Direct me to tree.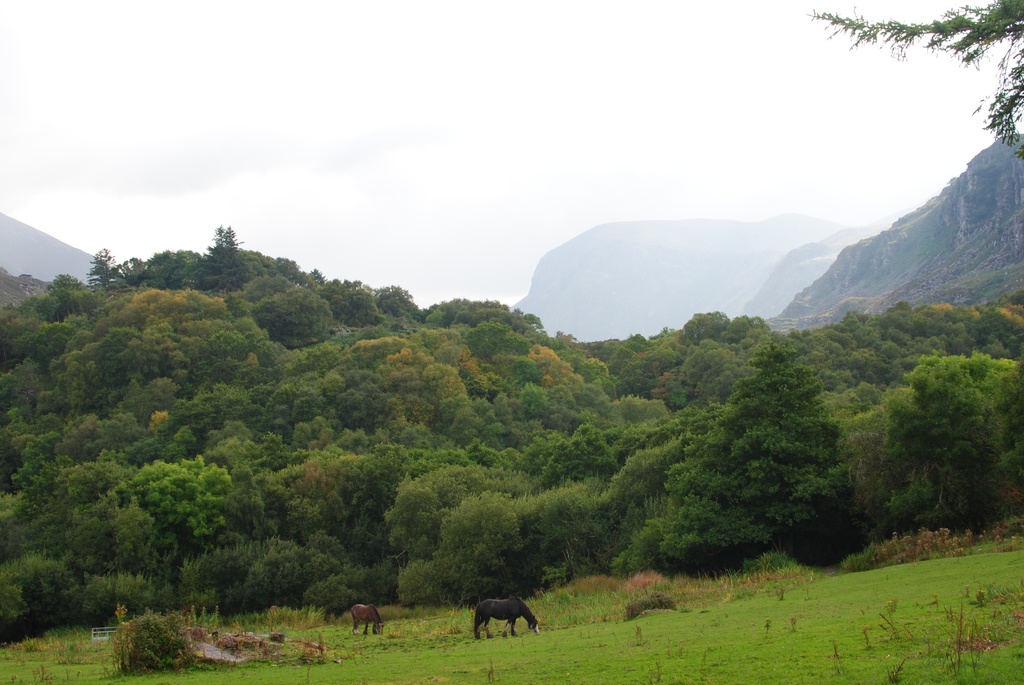
Direction: left=820, top=0, right=1023, bottom=155.
